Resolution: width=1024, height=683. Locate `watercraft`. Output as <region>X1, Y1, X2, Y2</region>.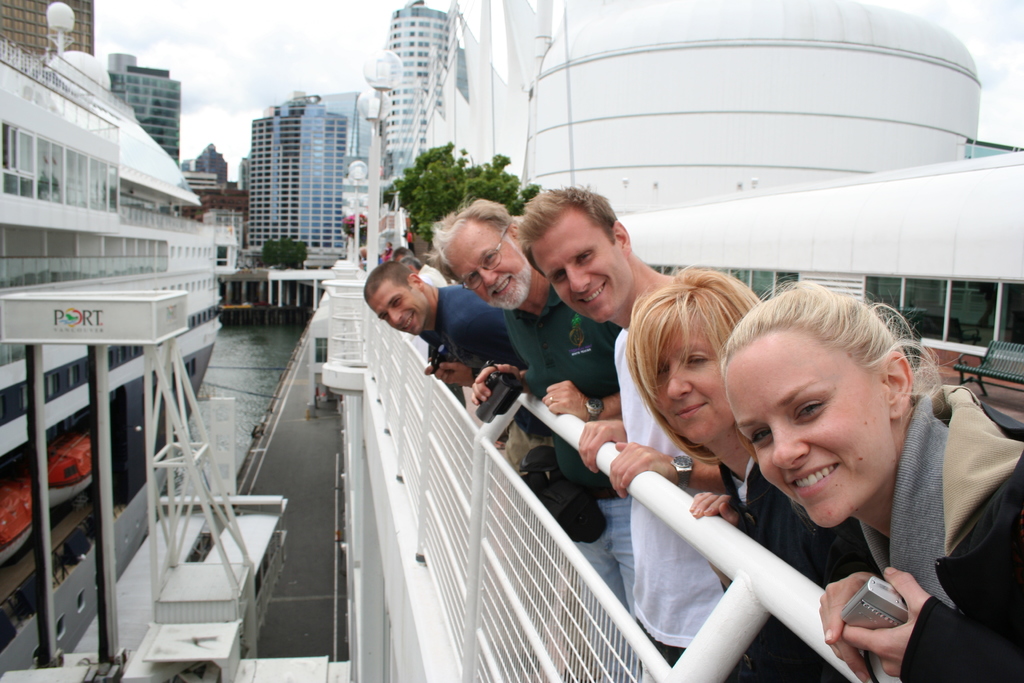
<region>303, 0, 1023, 682</region>.
